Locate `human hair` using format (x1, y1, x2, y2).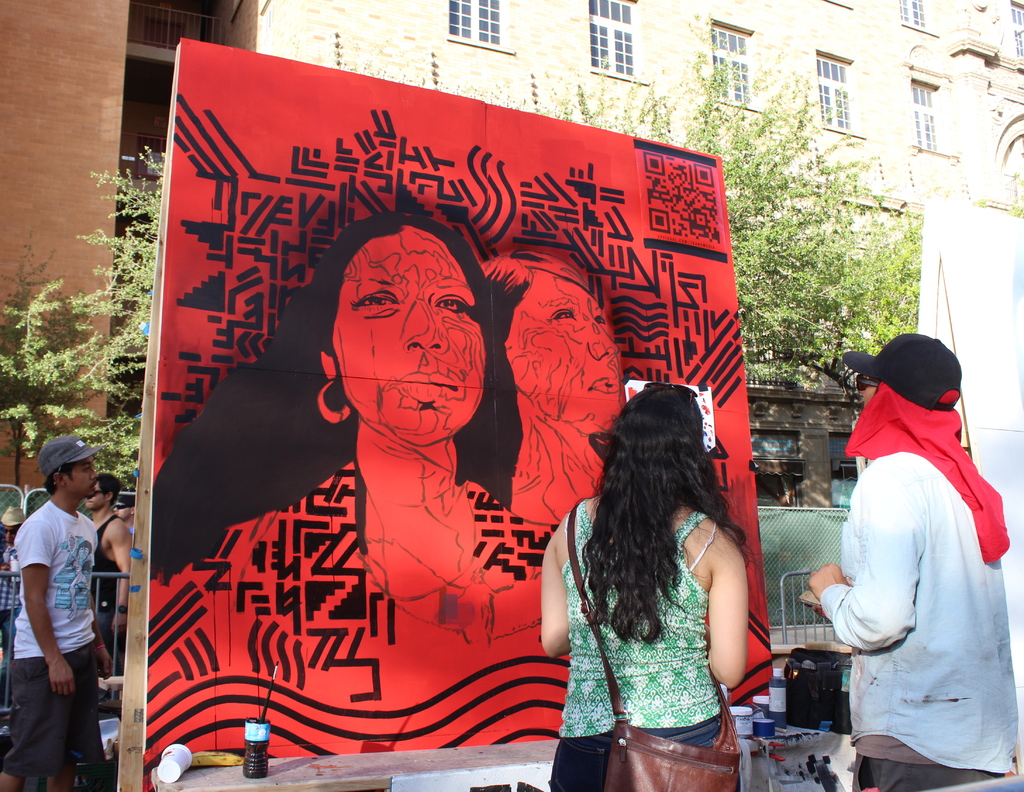
(46, 458, 70, 489).
